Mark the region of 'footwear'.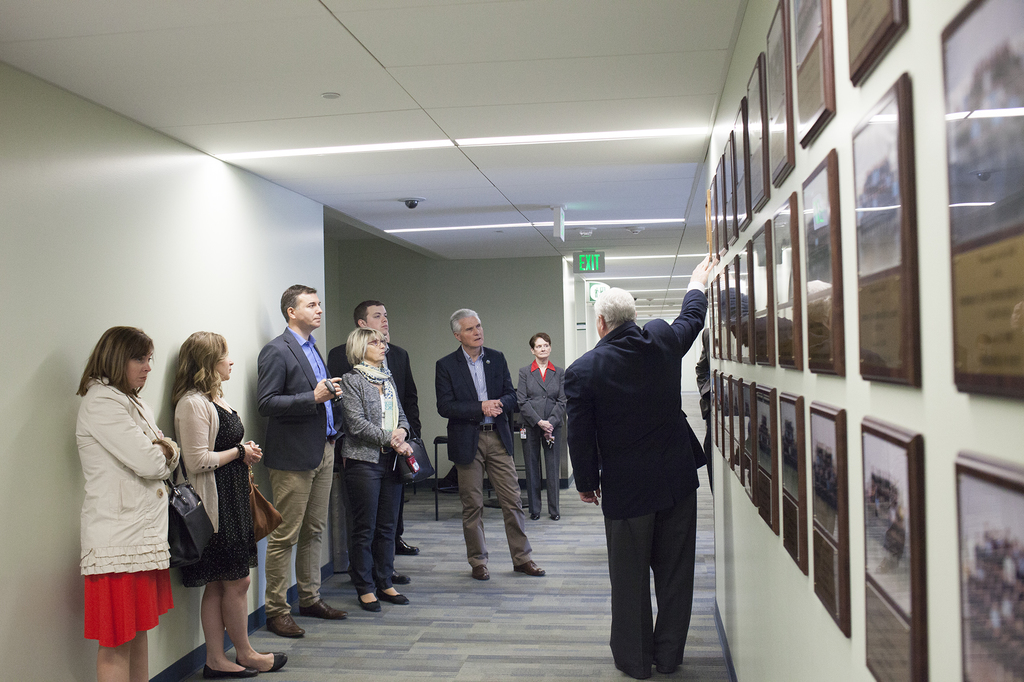
Region: locate(263, 608, 309, 637).
